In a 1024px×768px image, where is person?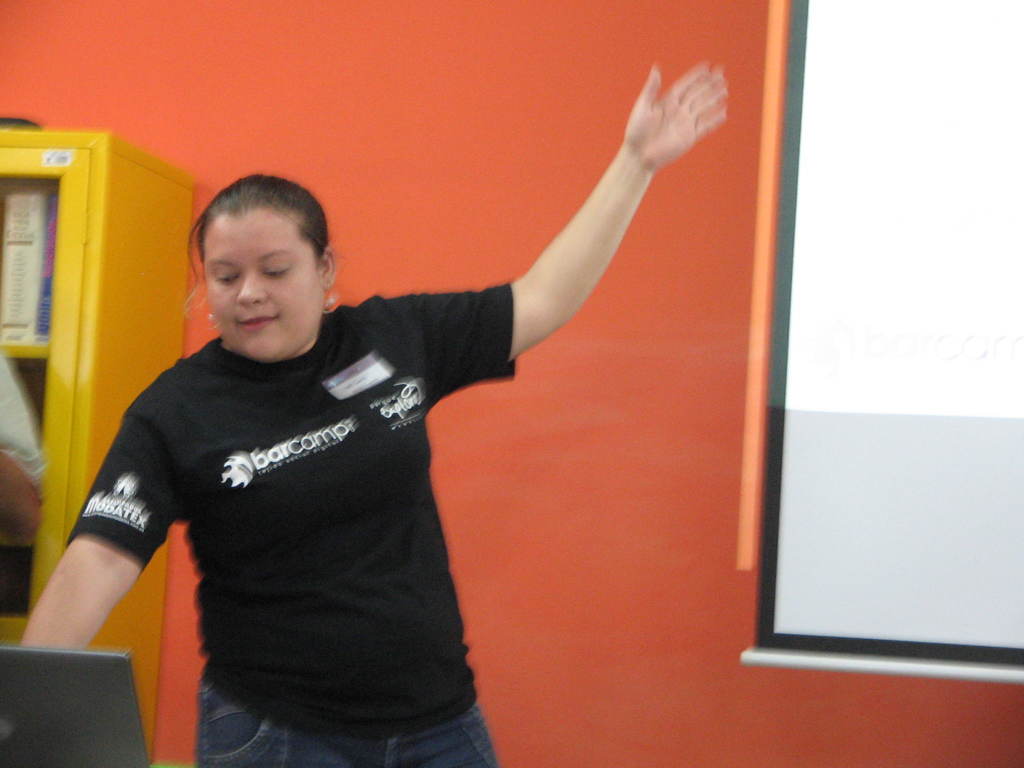
x1=91 y1=72 x2=719 y2=740.
